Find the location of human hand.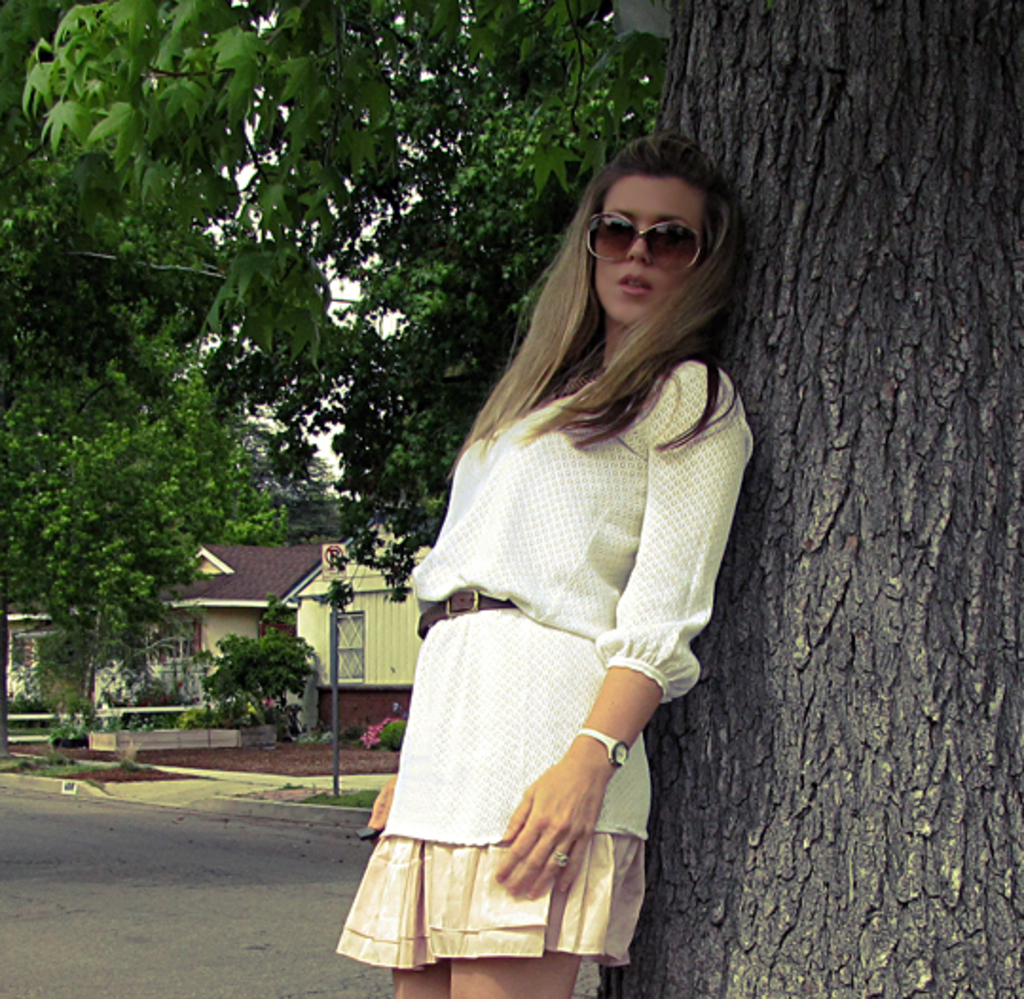
Location: 366 770 394 851.
